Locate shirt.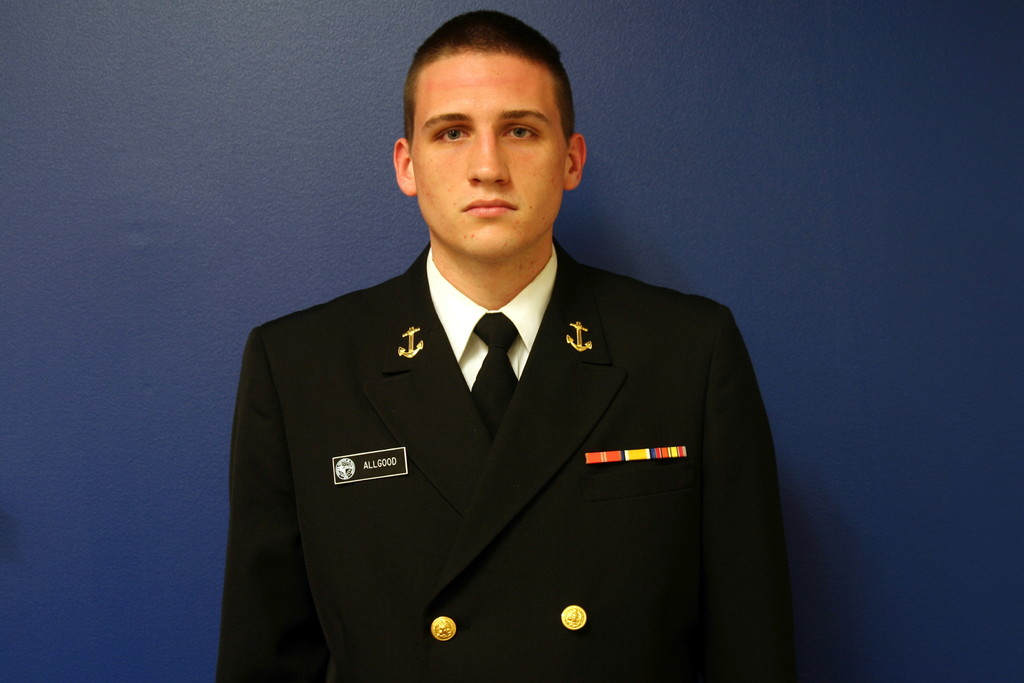
Bounding box: [x1=426, y1=241, x2=554, y2=385].
